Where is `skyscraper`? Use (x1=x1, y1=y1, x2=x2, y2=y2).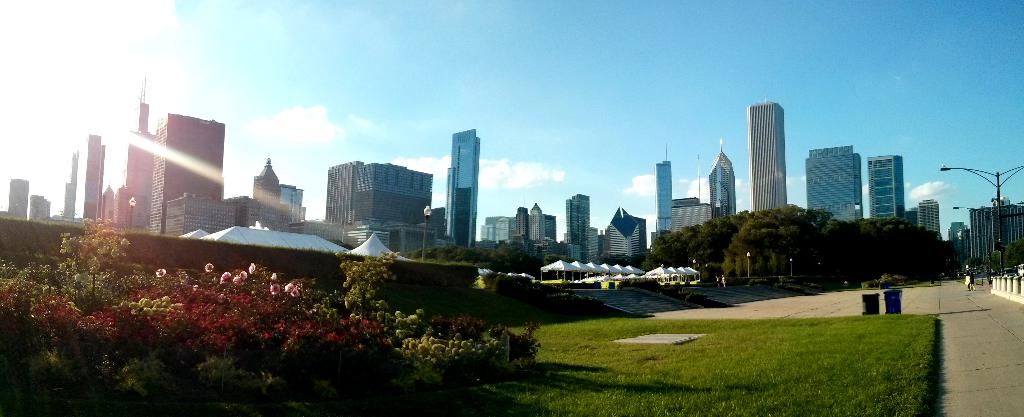
(x1=8, y1=177, x2=31, y2=217).
